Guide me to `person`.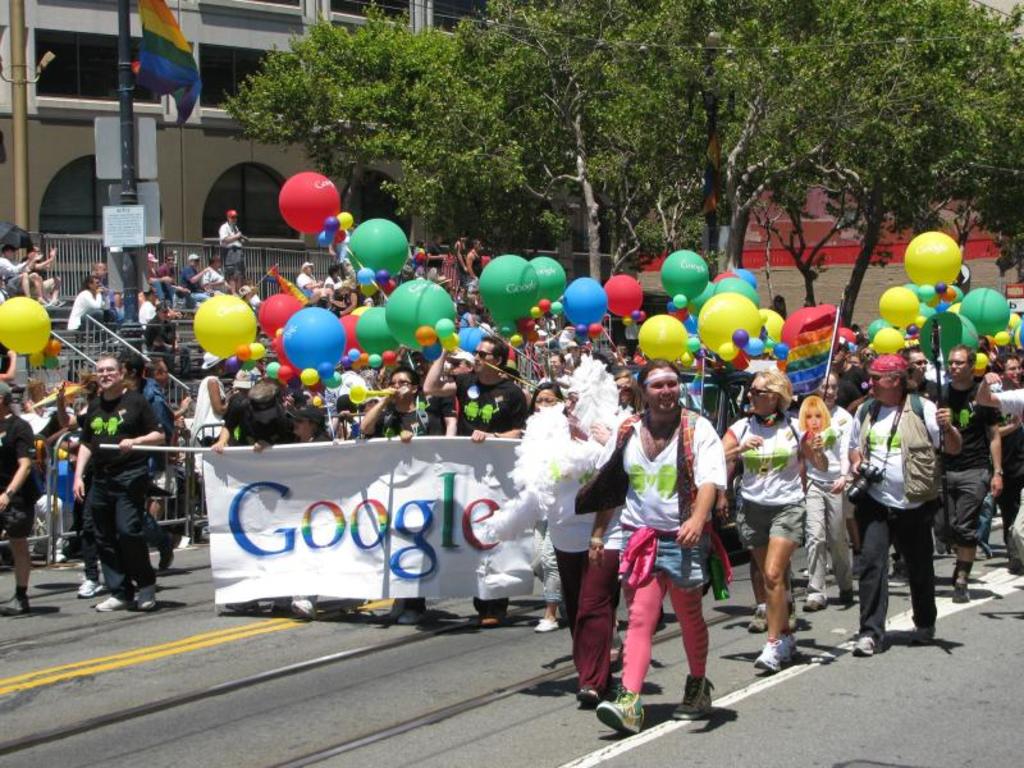
Guidance: {"x1": 463, "y1": 355, "x2": 616, "y2": 690}.
